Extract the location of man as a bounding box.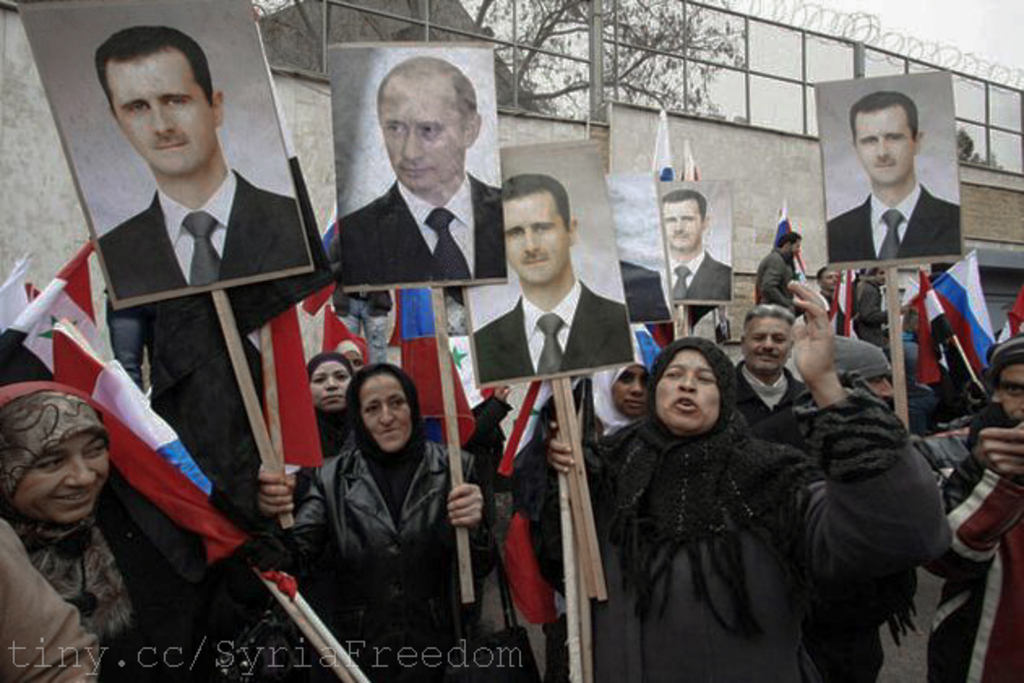
[657,188,730,303].
